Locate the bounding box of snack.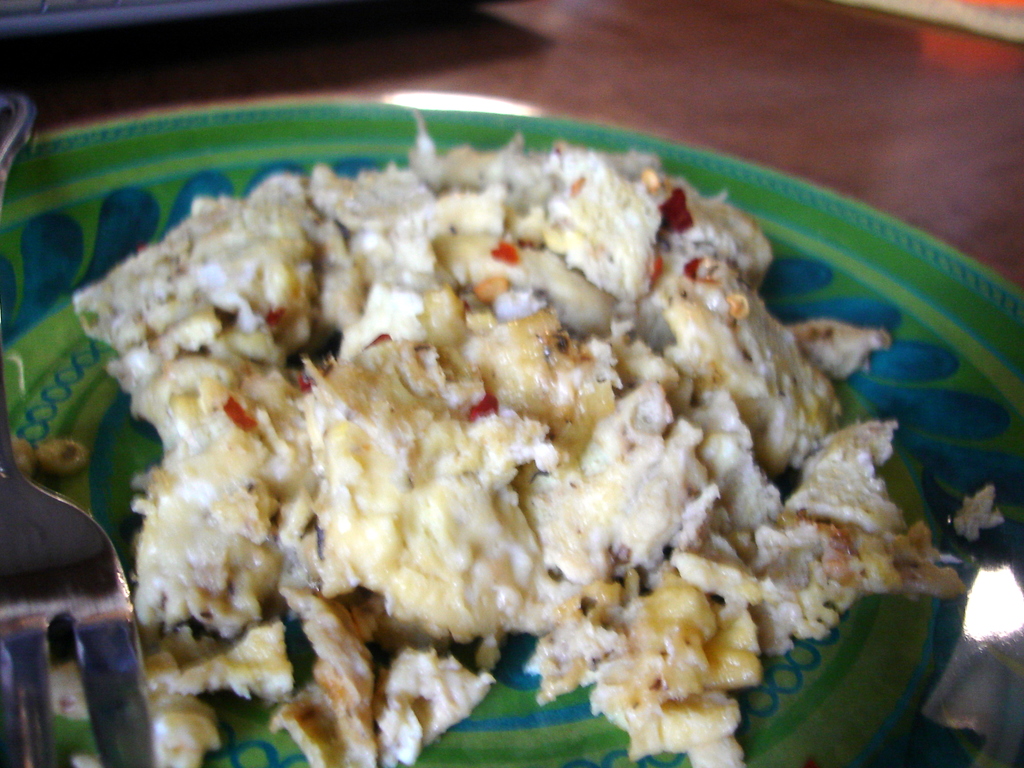
Bounding box: bbox=(67, 128, 975, 767).
